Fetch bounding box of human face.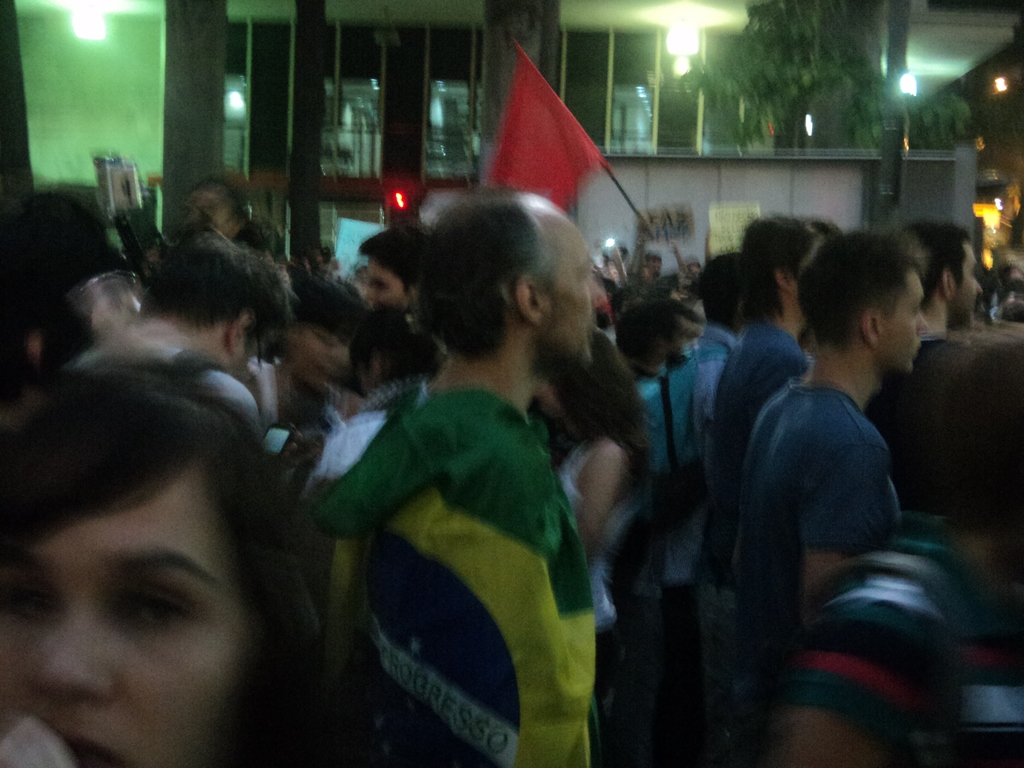
Bbox: region(362, 260, 410, 316).
